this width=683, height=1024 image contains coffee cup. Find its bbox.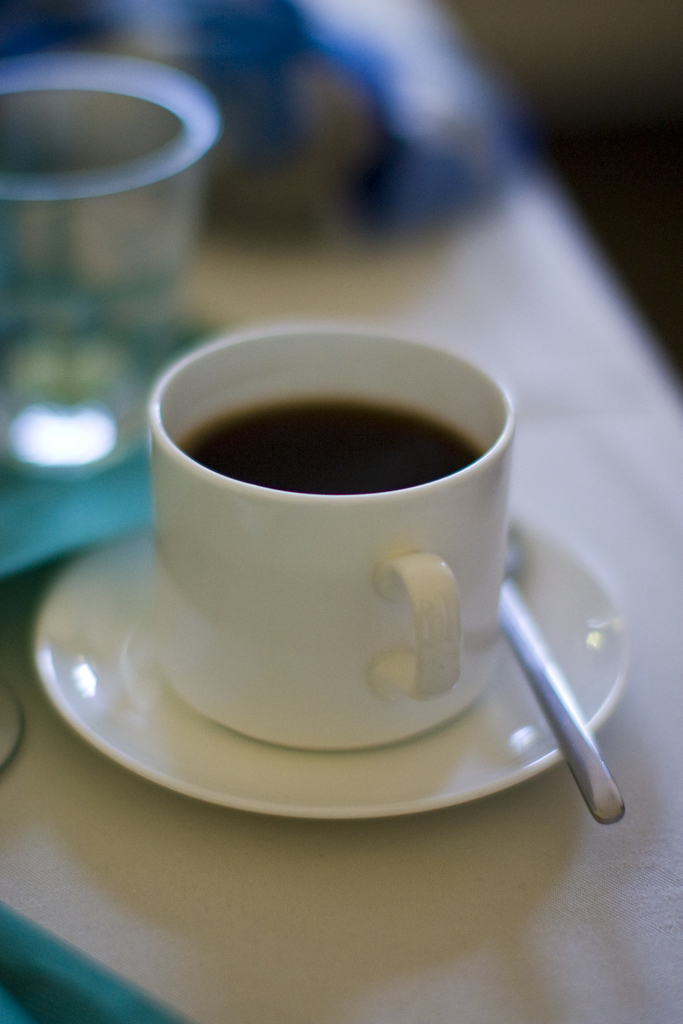
x1=144, y1=319, x2=512, y2=760.
